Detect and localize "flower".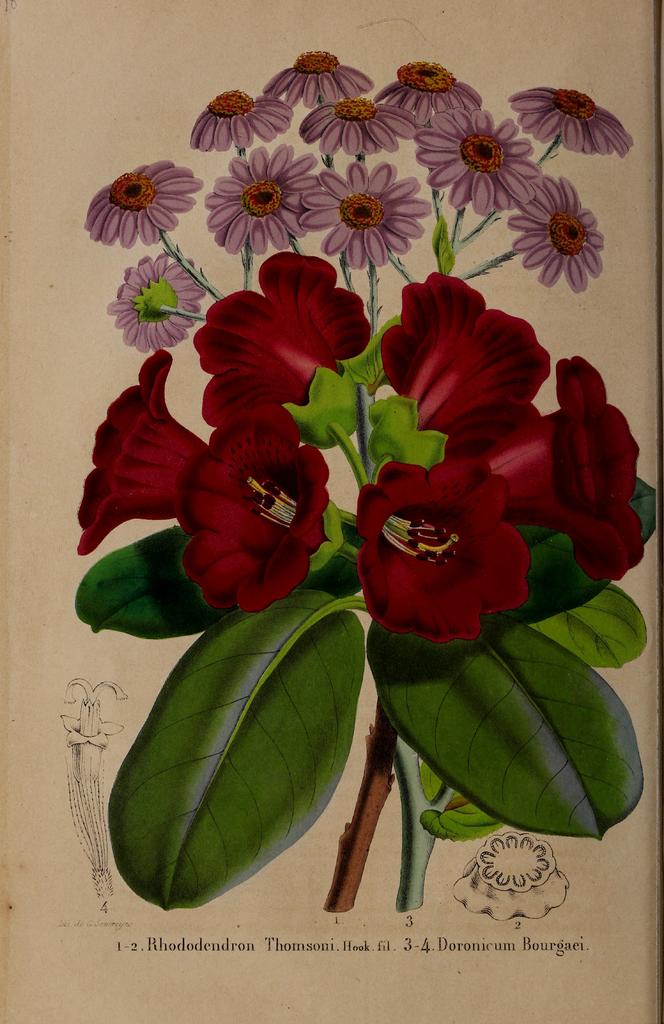
Localized at locate(109, 251, 202, 350).
